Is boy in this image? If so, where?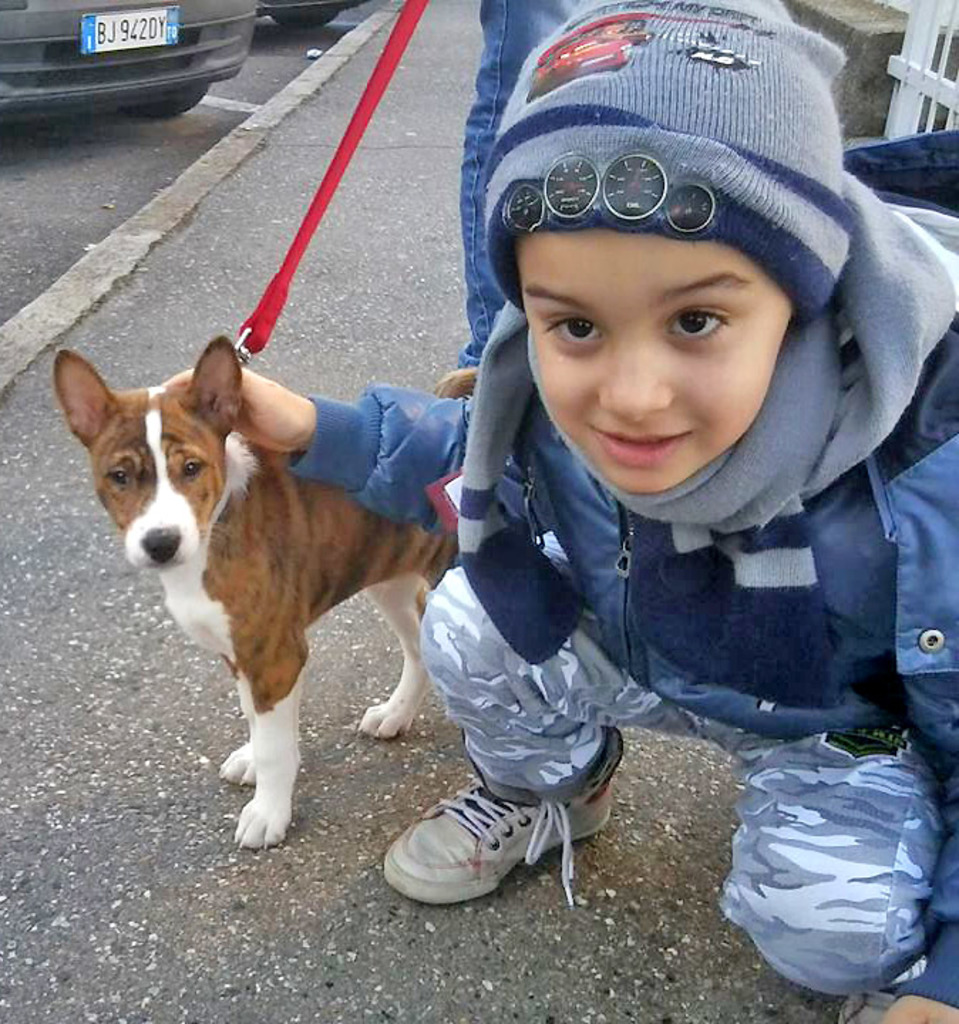
Yes, at rect(369, 60, 953, 882).
